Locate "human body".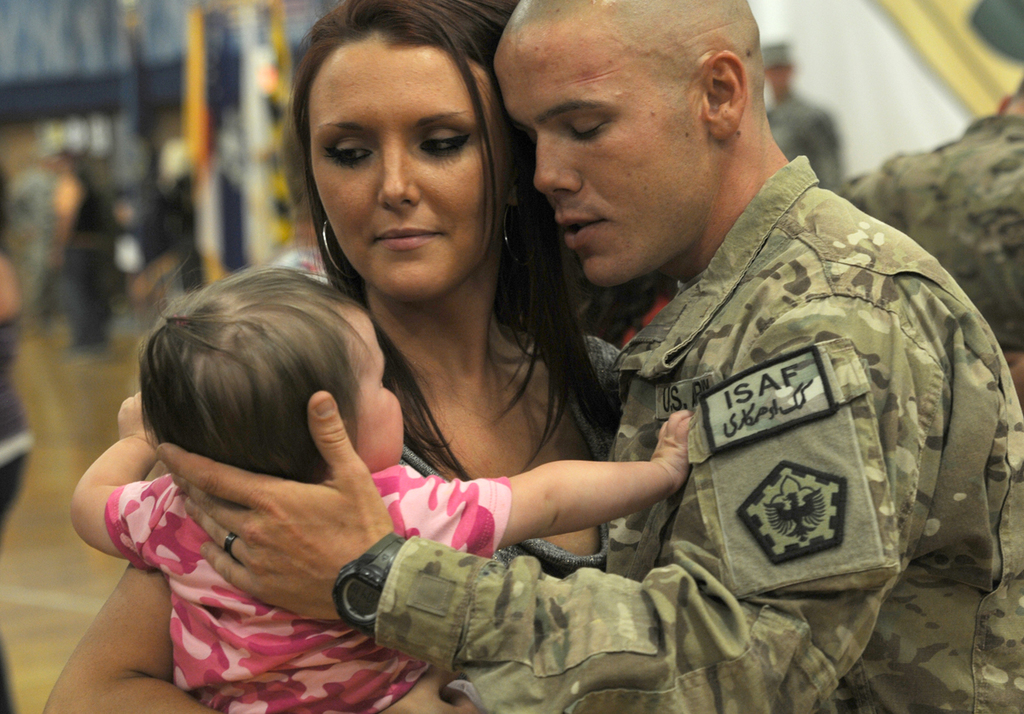
Bounding box: (760,39,844,196).
